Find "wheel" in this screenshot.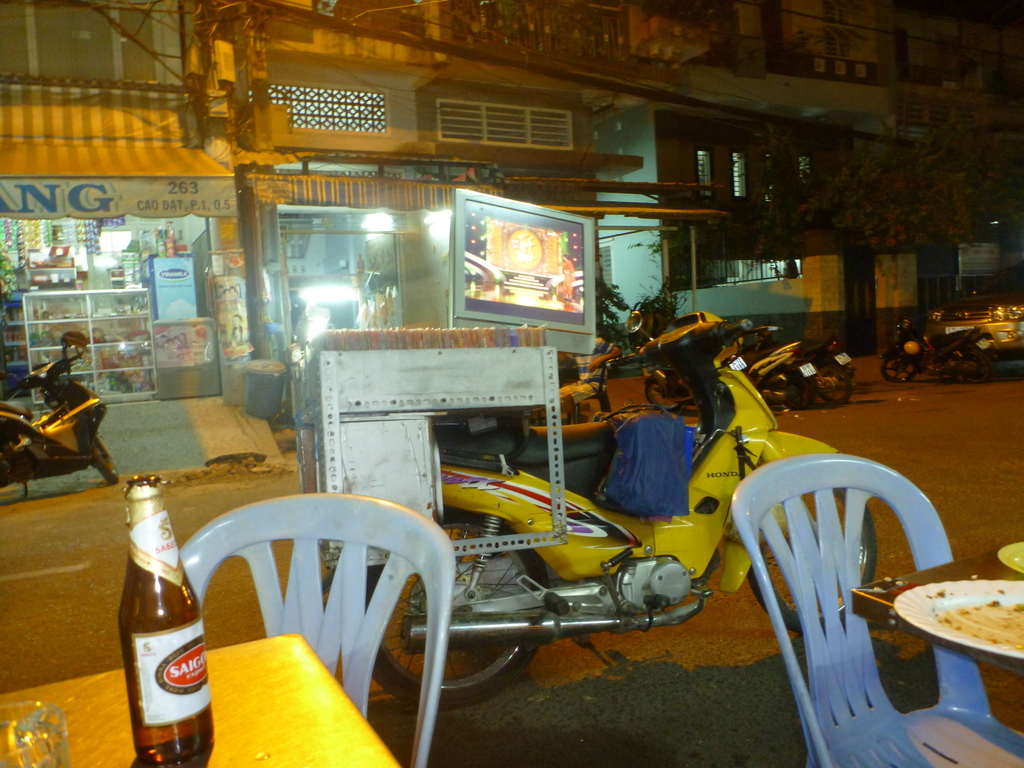
The bounding box for "wheel" is l=644, t=378, r=685, b=412.
